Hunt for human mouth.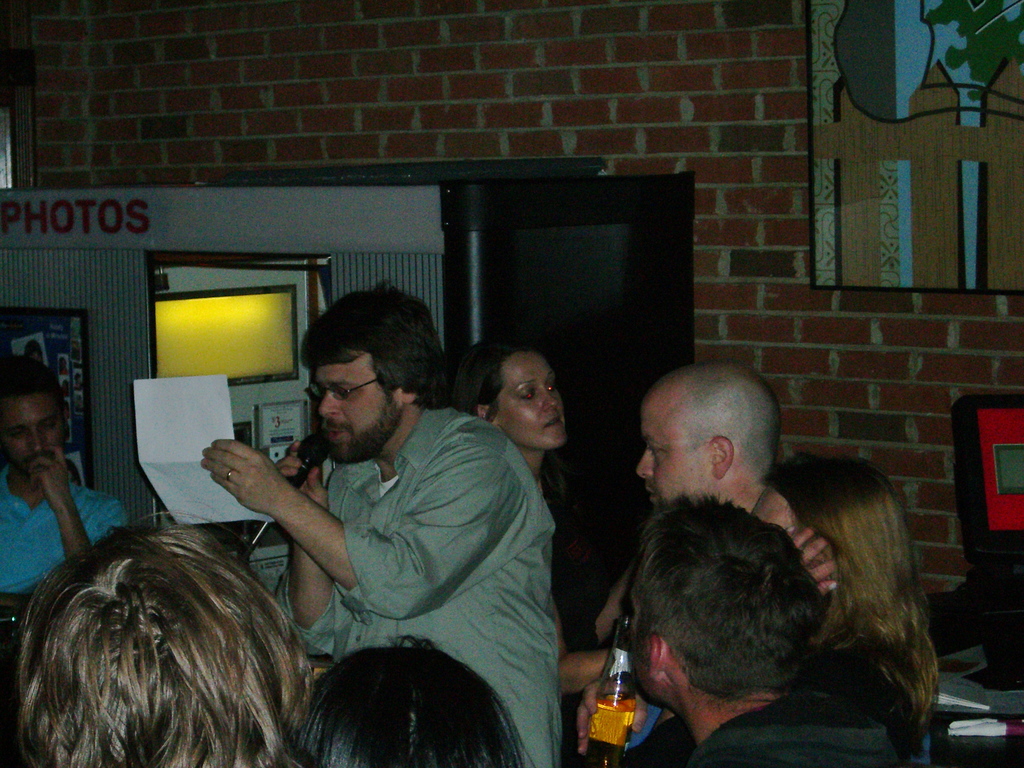
Hunted down at x1=325 y1=428 x2=349 y2=440.
